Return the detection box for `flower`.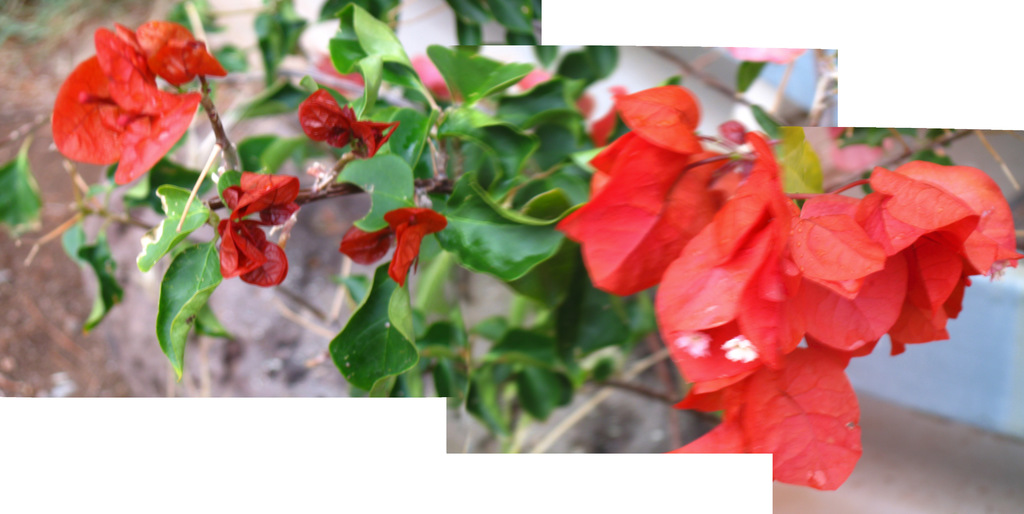
detection(728, 44, 803, 62).
